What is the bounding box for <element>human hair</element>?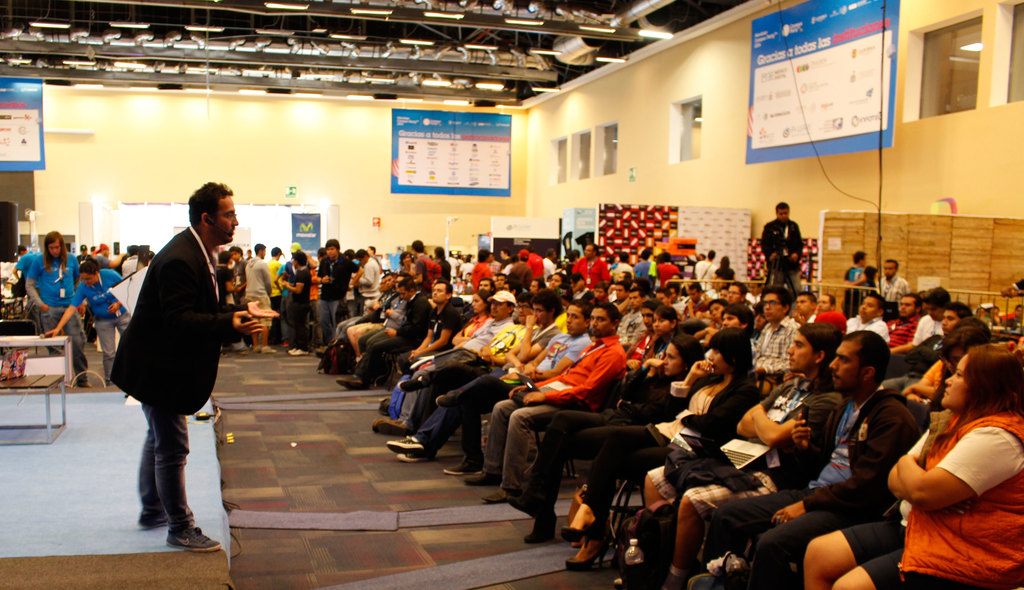
bbox=[929, 328, 985, 407].
